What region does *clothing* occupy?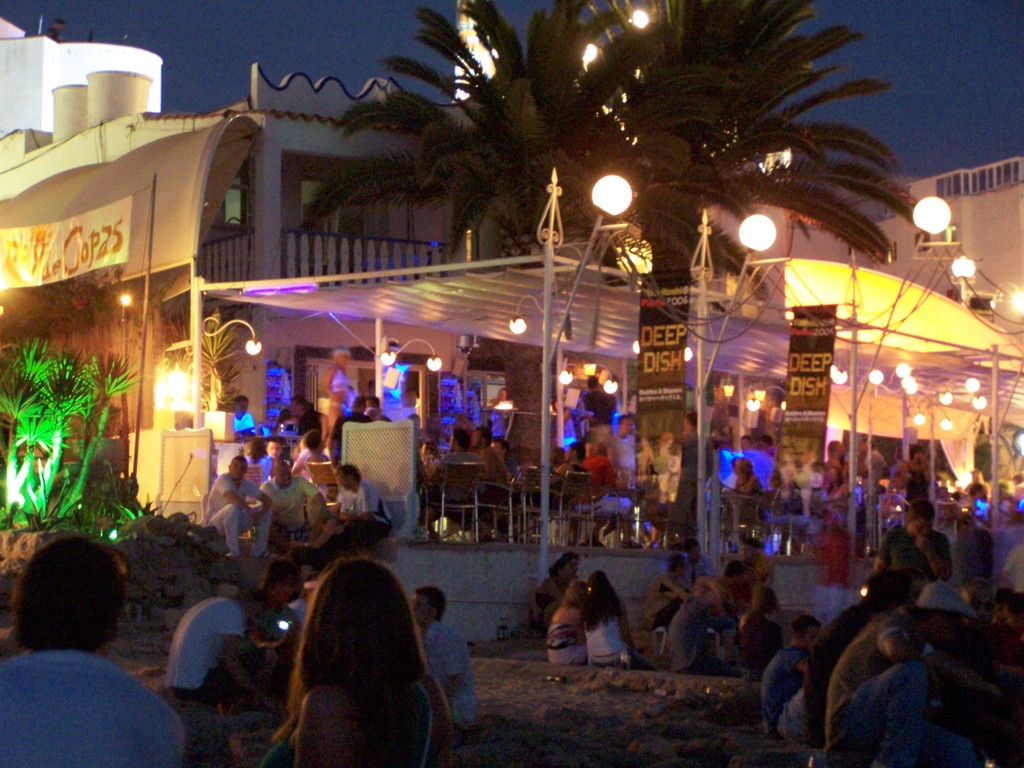
rect(573, 447, 605, 508).
